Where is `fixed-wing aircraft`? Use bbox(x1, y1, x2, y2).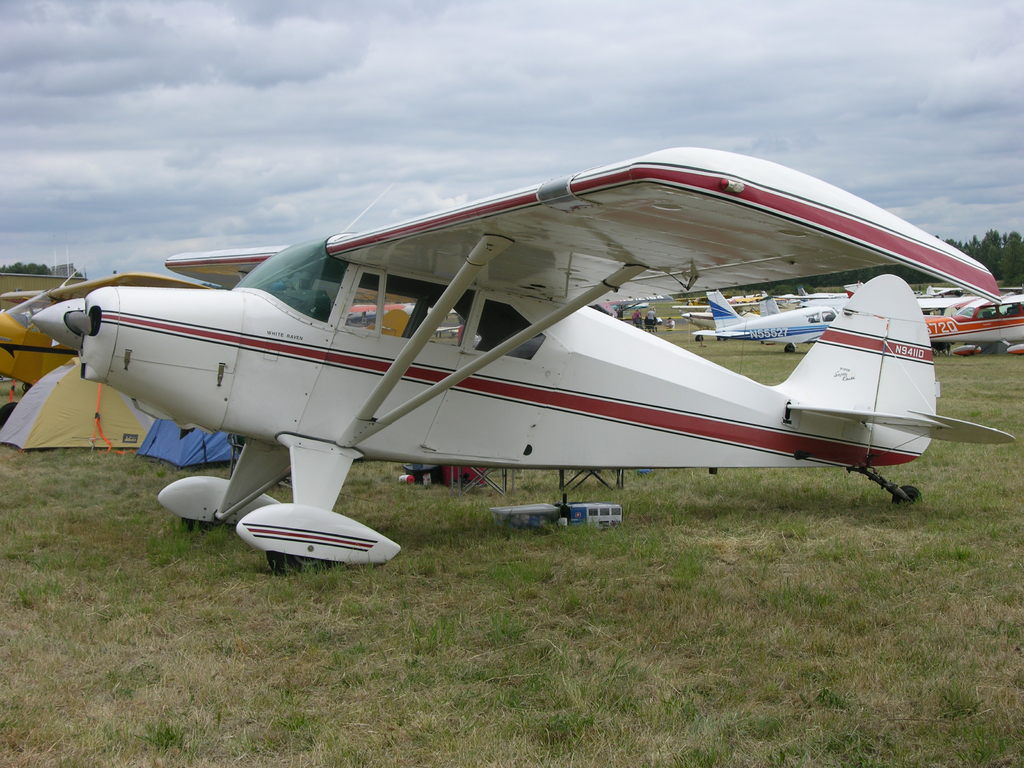
bbox(691, 287, 844, 358).
